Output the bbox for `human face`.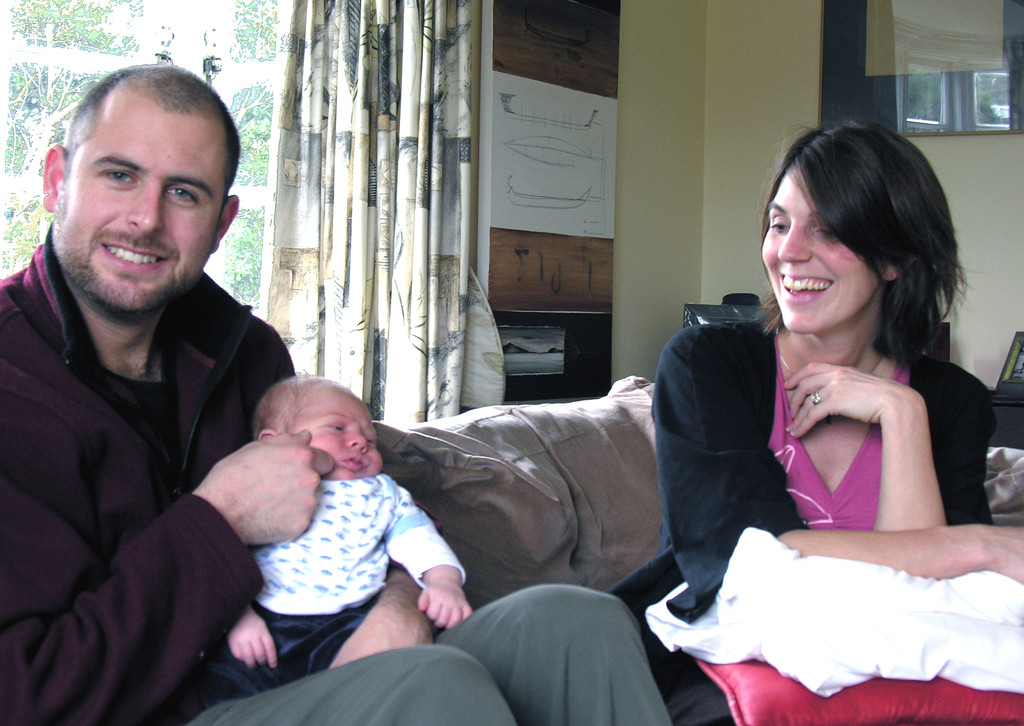
[51,95,227,310].
